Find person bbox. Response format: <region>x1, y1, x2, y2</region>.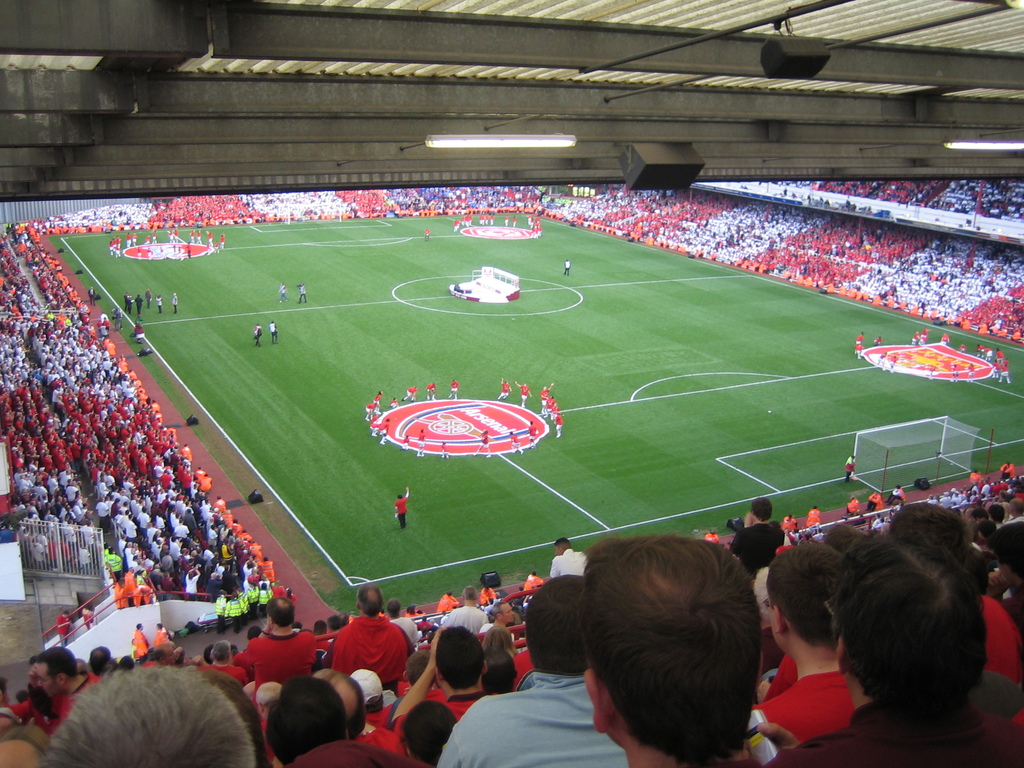
<region>508, 424, 523, 452</region>.
